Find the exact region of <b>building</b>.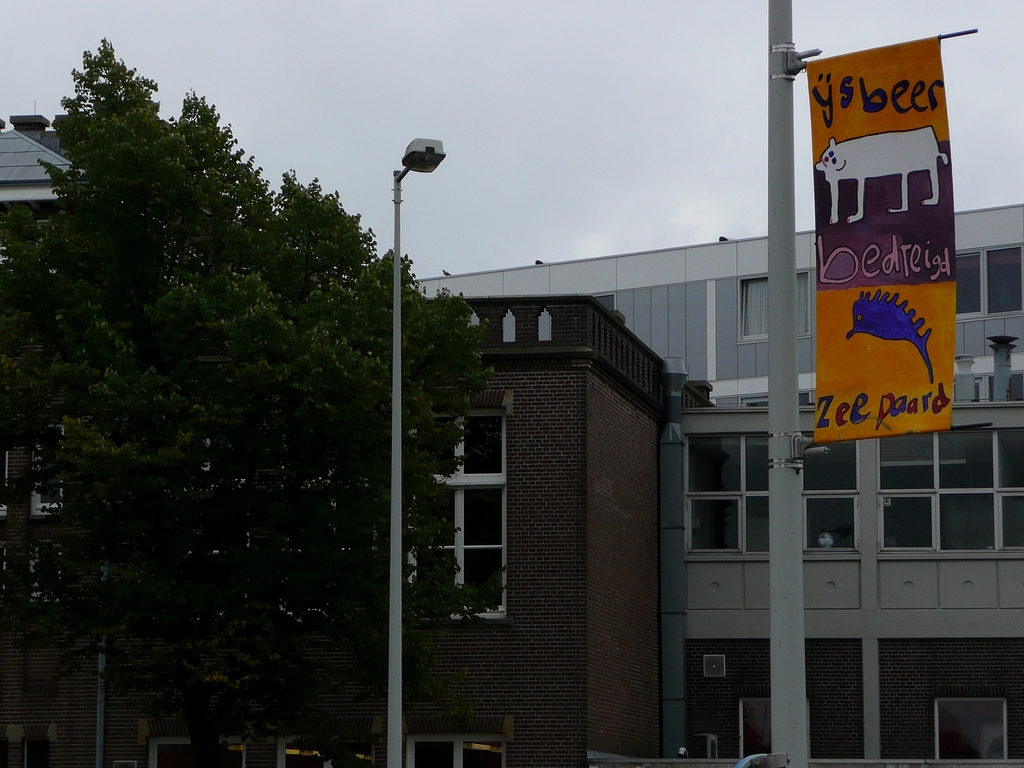
Exact region: <region>407, 203, 1023, 767</region>.
